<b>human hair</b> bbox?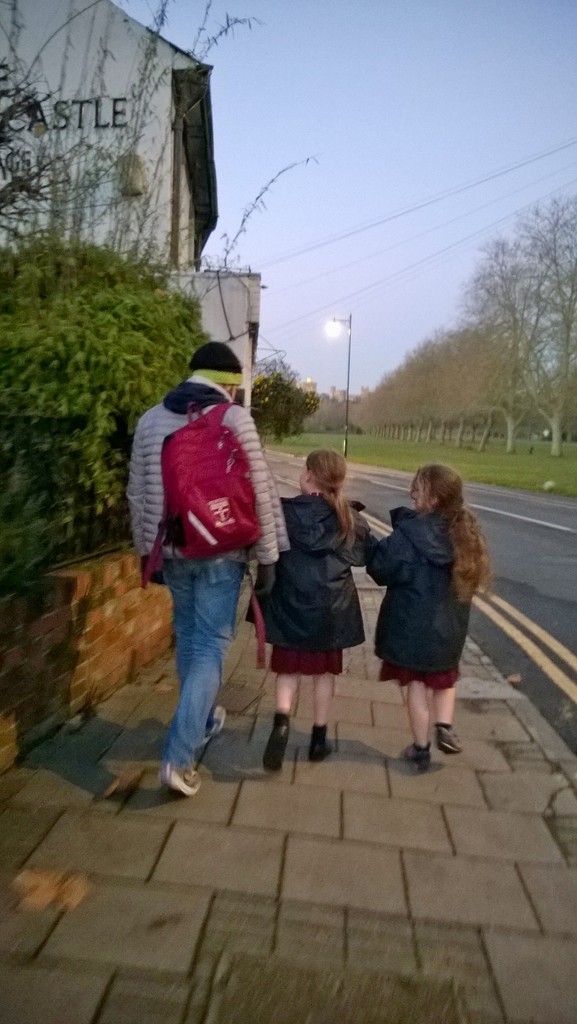
(x1=404, y1=463, x2=490, y2=598)
